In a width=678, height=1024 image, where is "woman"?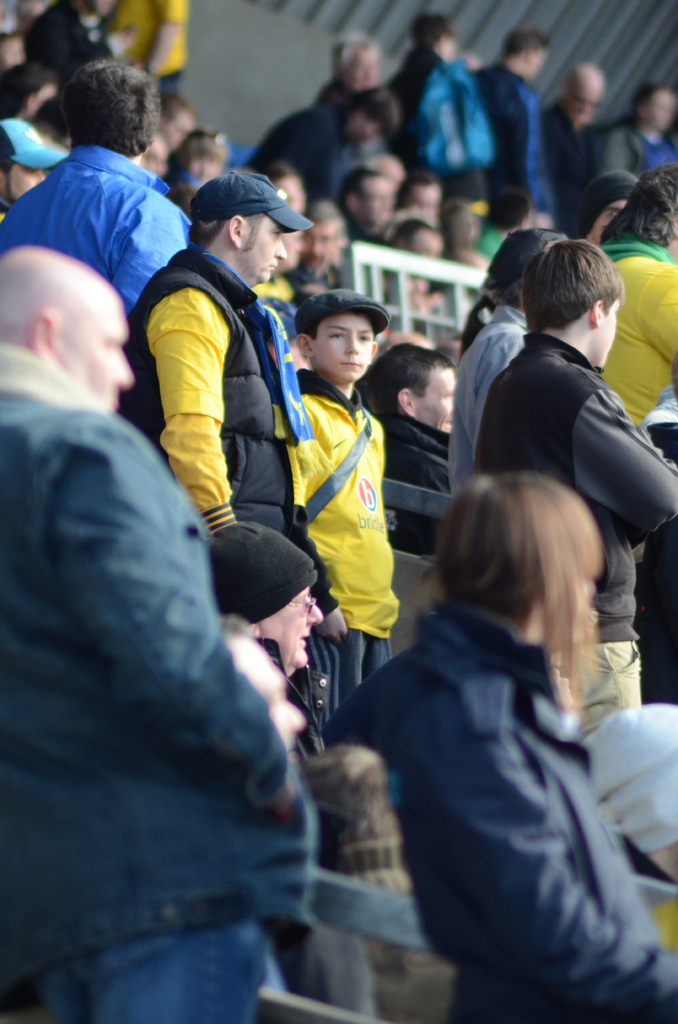
(x1=328, y1=467, x2=677, y2=1023).
